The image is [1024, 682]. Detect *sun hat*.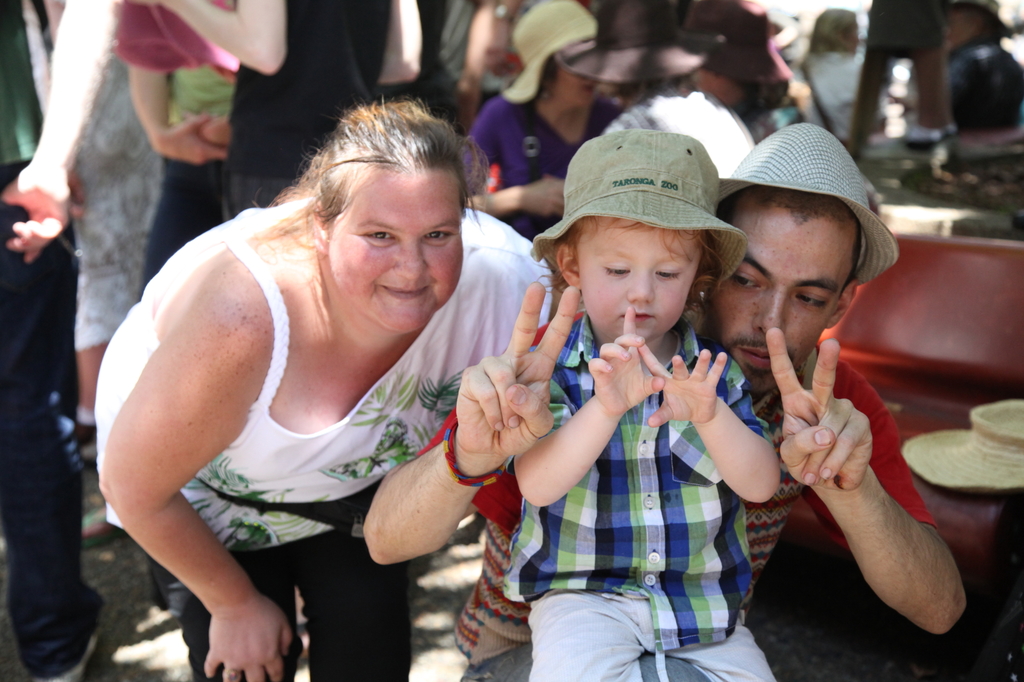
Detection: select_region(534, 130, 750, 295).
